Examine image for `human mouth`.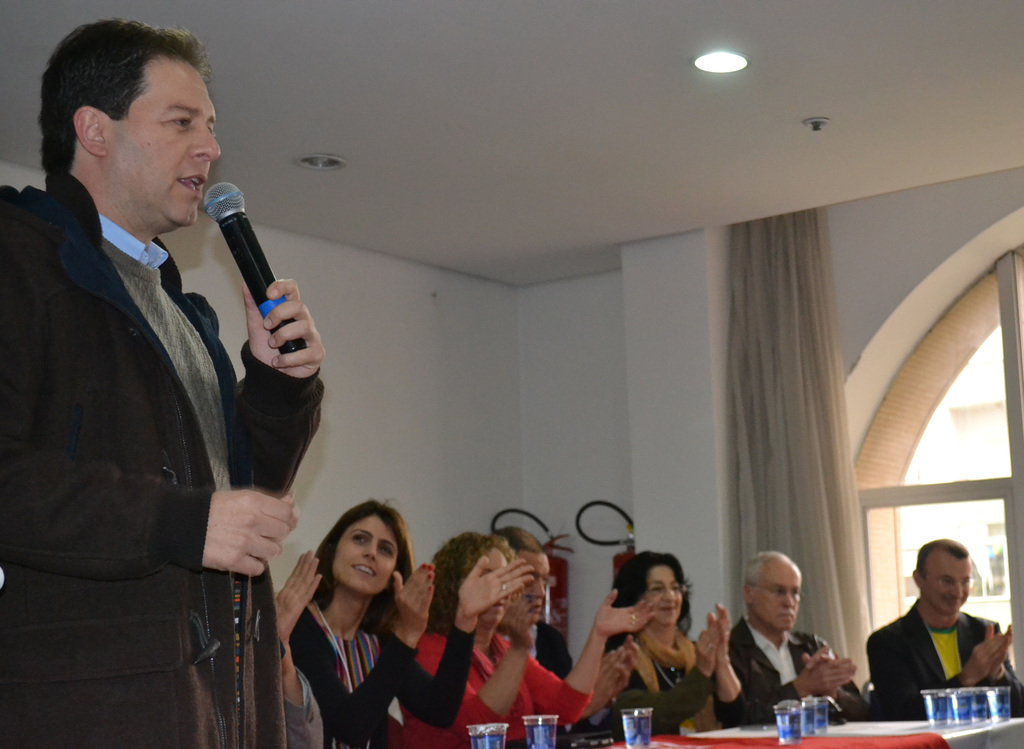
Examination result: rect(176, 173, 206, 197).
